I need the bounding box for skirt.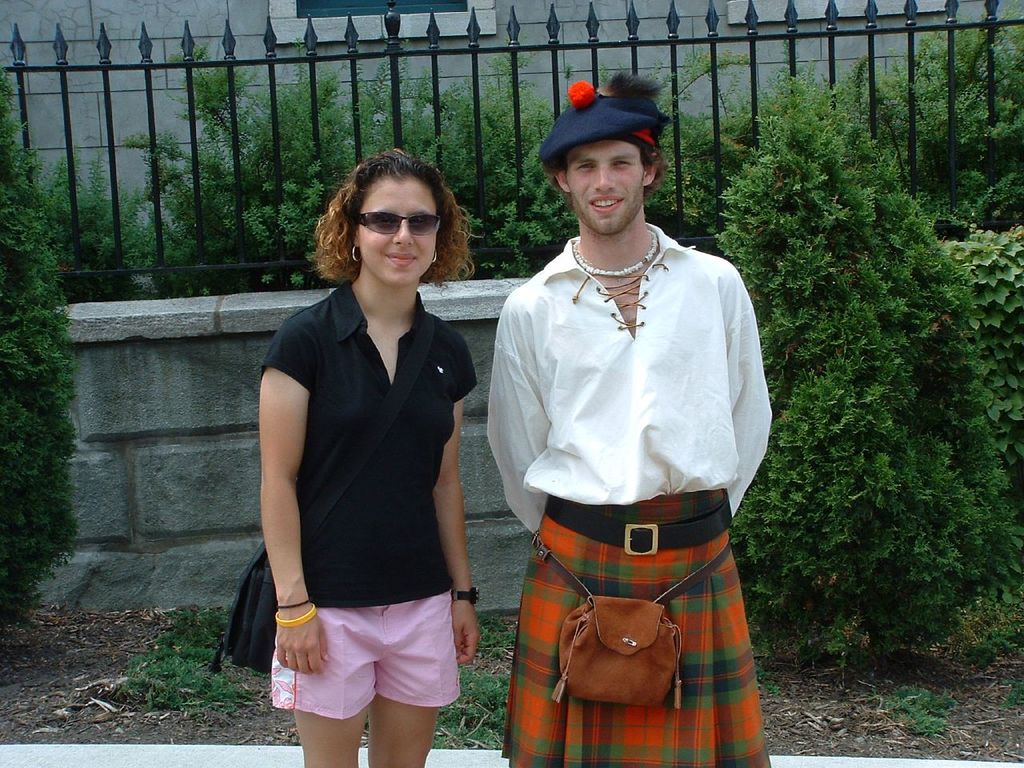
Here it is: <bbox>499, 490, 775, 767</bbox>.
